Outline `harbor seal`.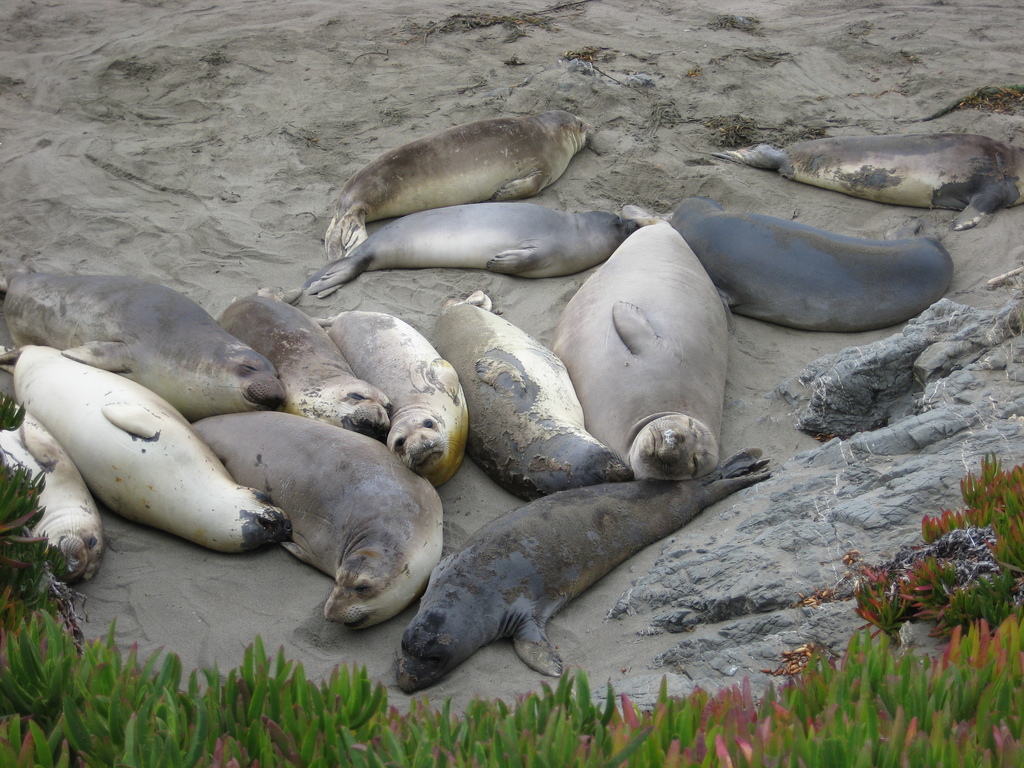
Outline: 326 106 589 265.
